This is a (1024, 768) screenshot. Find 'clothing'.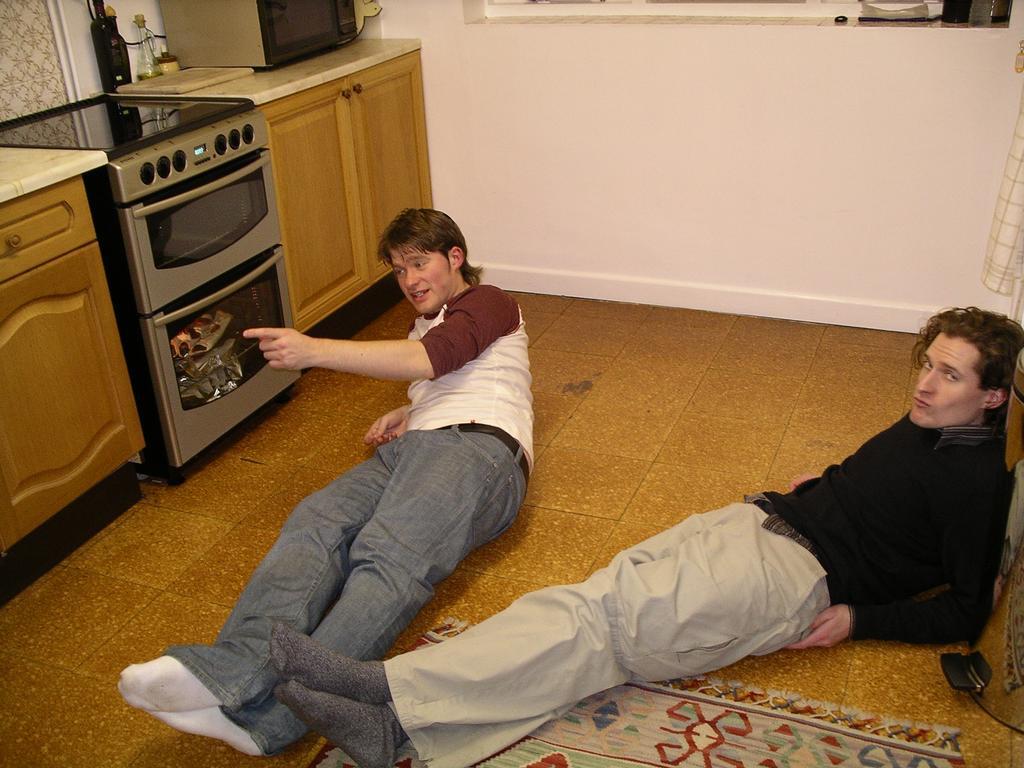
Bounding box: [x1=376, y1=404, x2=1018, y2=767].
